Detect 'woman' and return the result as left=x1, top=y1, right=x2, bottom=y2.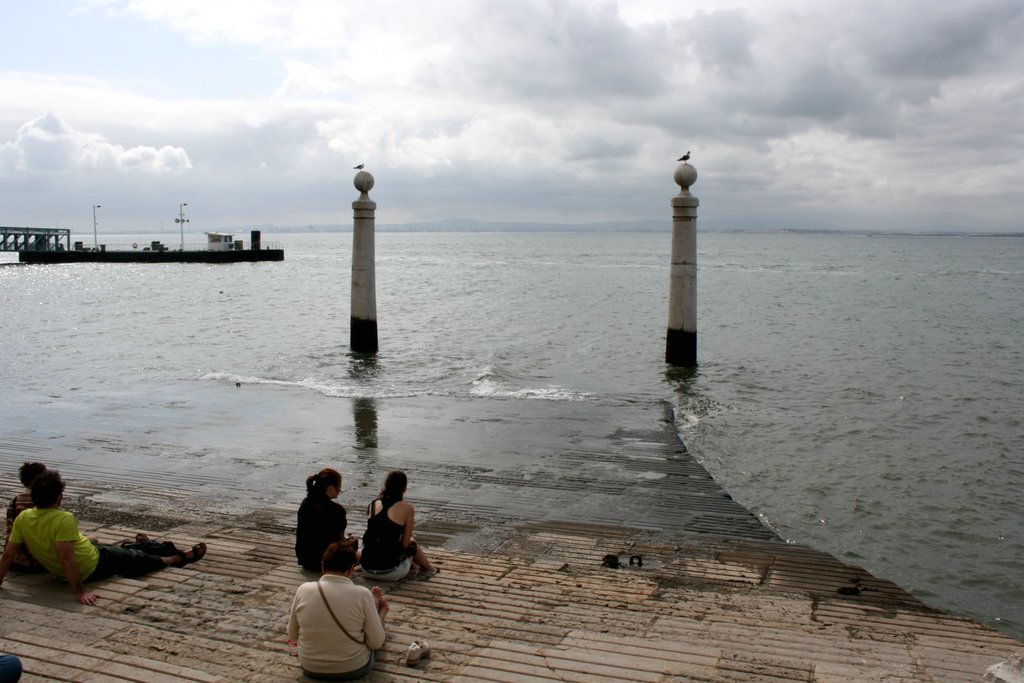
left=294, top=467, right=362, bottom=575.
